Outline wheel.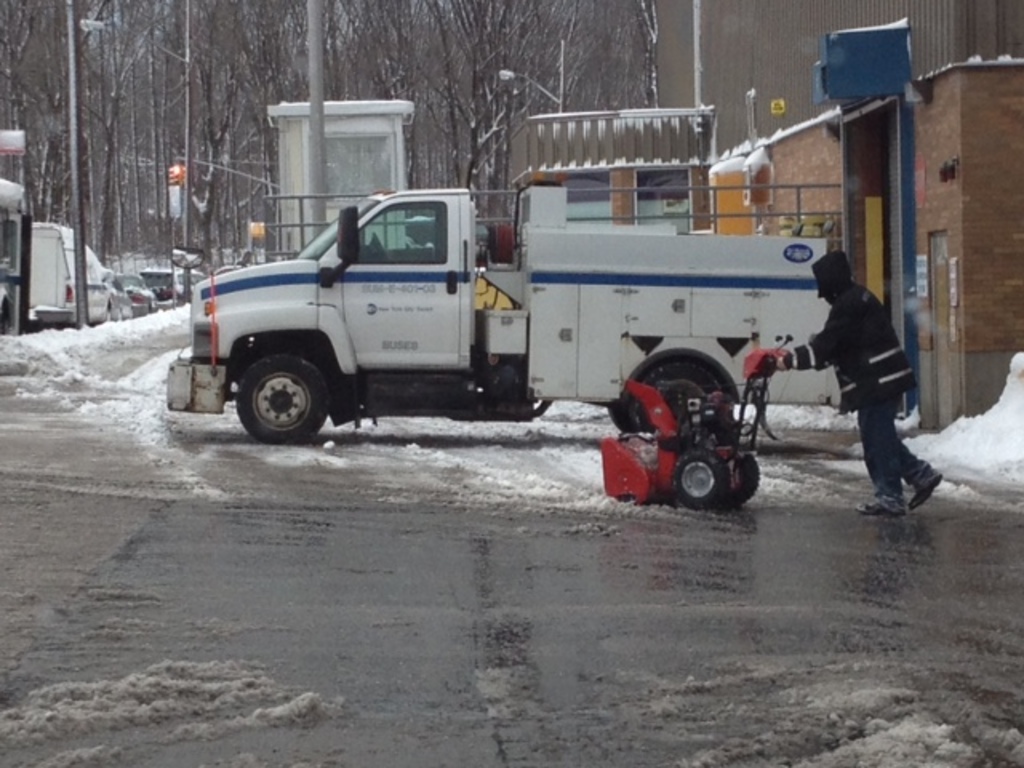
Outline: [664,446,720,510].
